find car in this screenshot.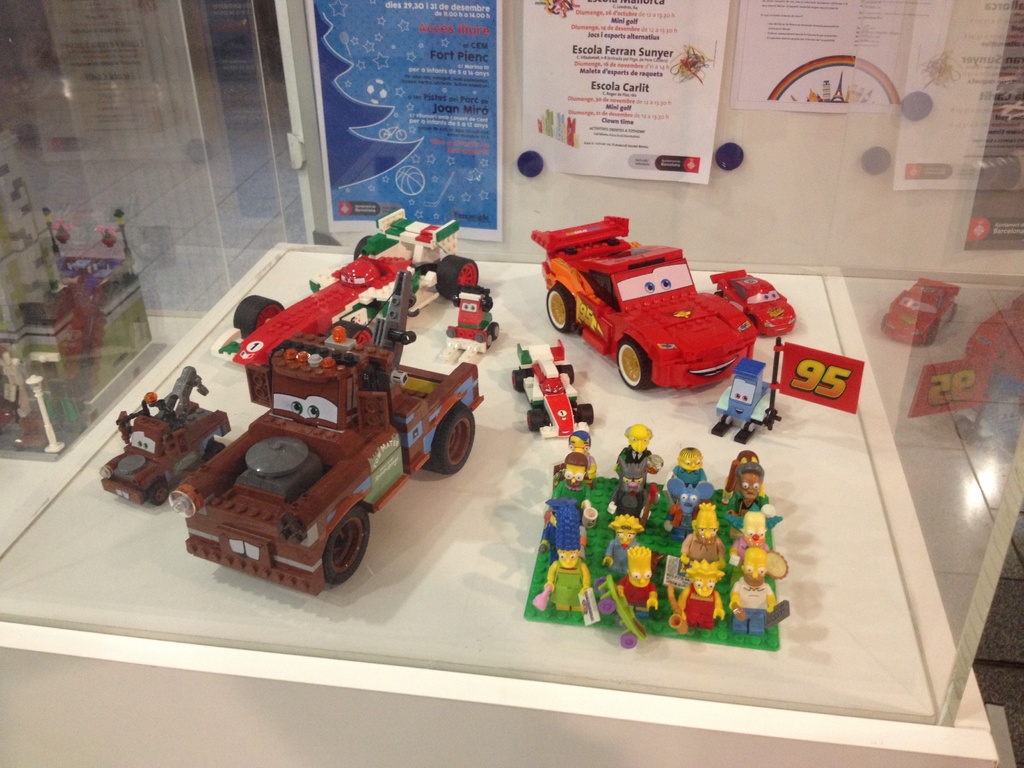
The bounding box for car is 532 228 786 405.
